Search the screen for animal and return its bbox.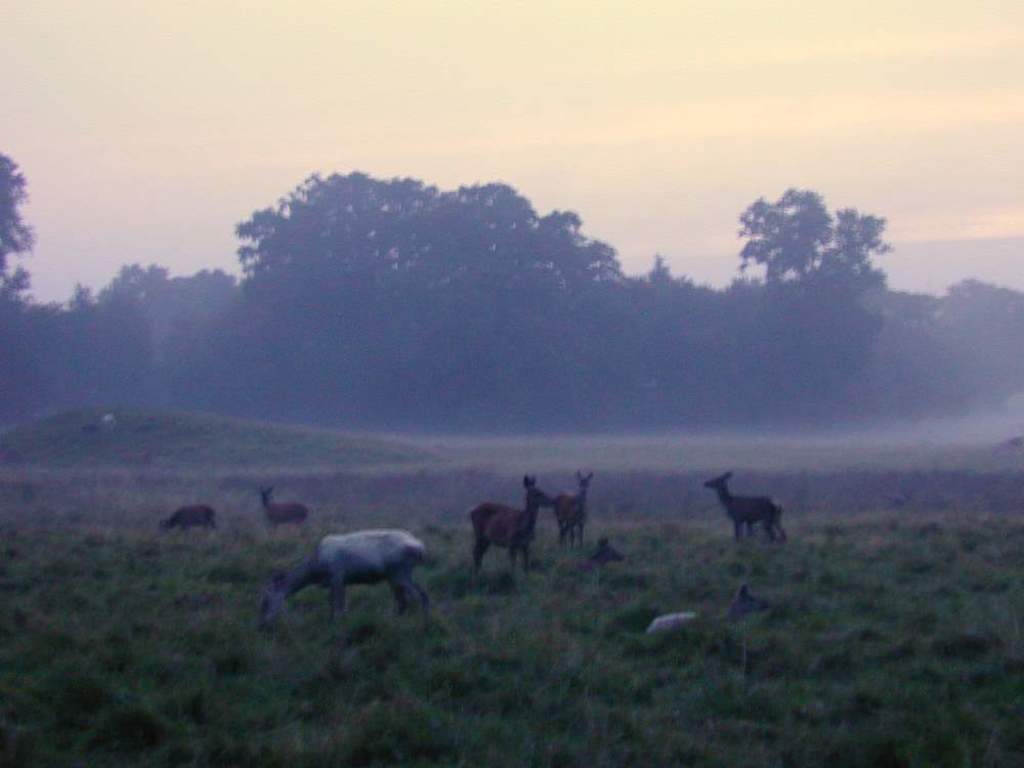
Found: <box>260,527,433,636</box>.
